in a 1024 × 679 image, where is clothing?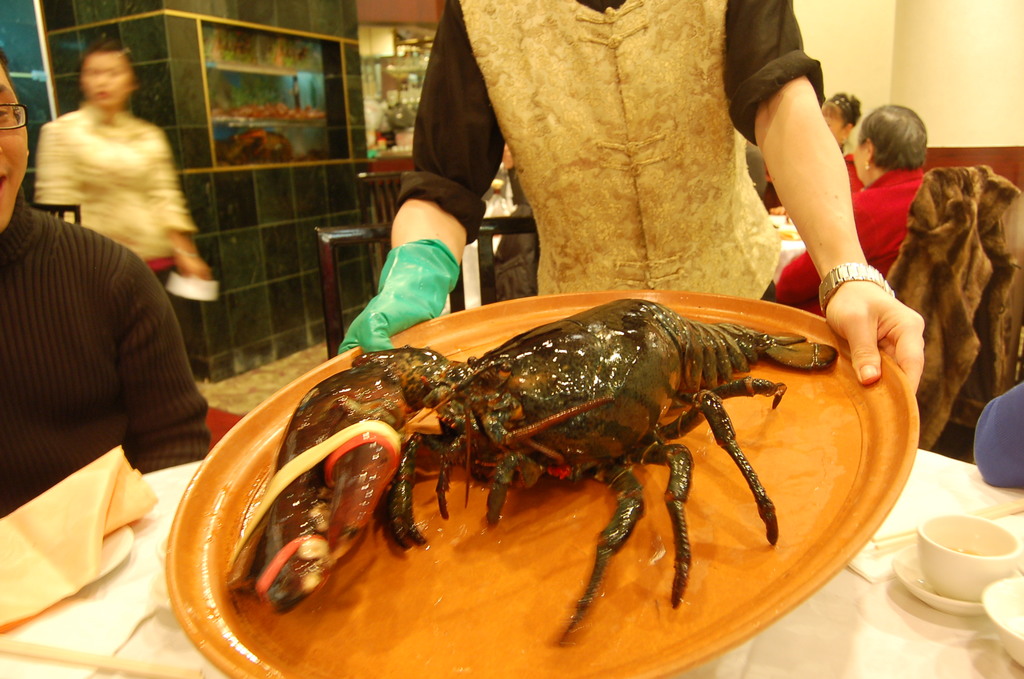
0 188 212 519.
